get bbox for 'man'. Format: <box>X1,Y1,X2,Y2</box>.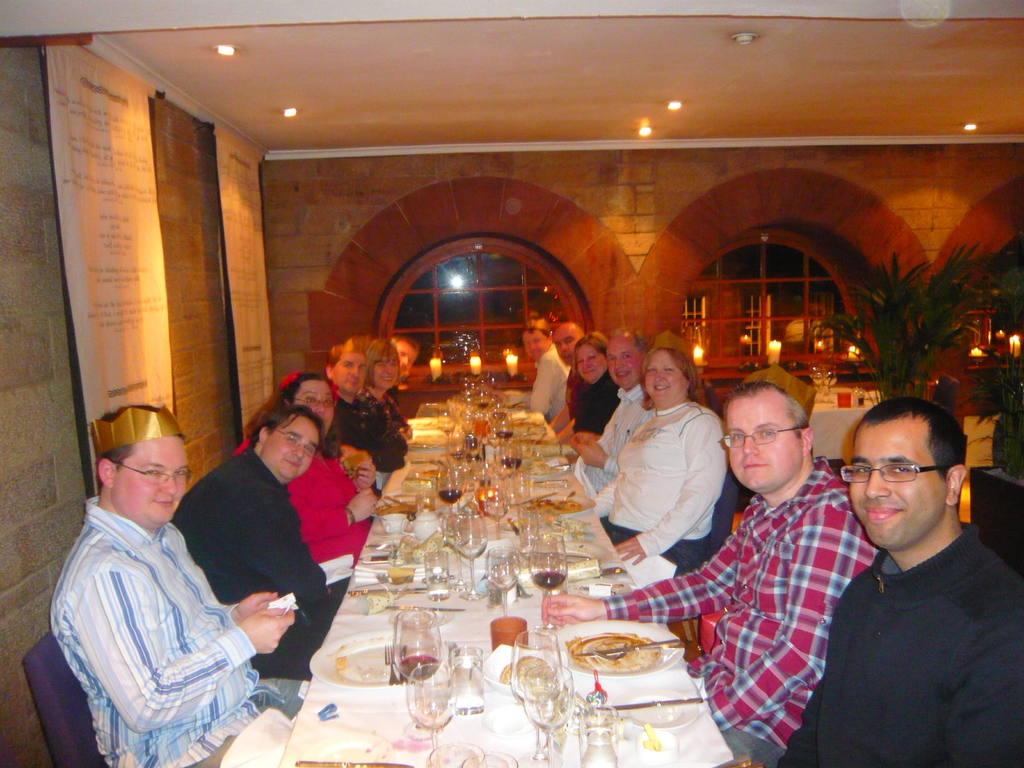
<box>566,325,649,501</box>.
